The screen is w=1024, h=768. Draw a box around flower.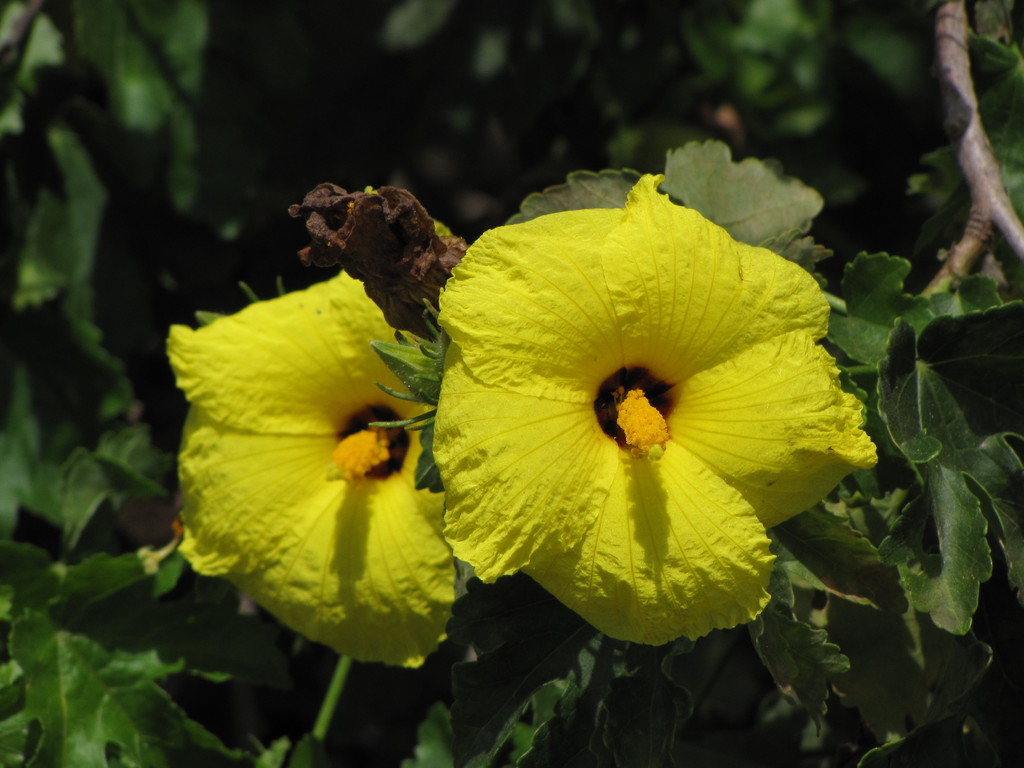
<box>161,262,477,674</box>.
